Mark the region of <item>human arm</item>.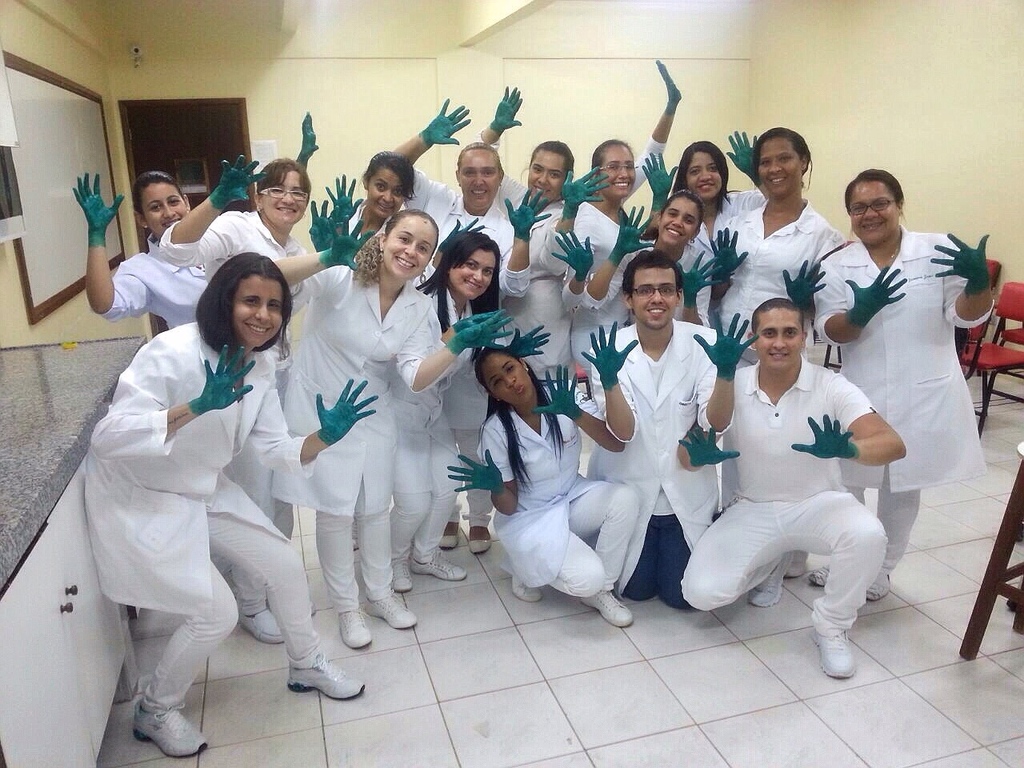
Region: Rect(775, 248, 829, 318).
